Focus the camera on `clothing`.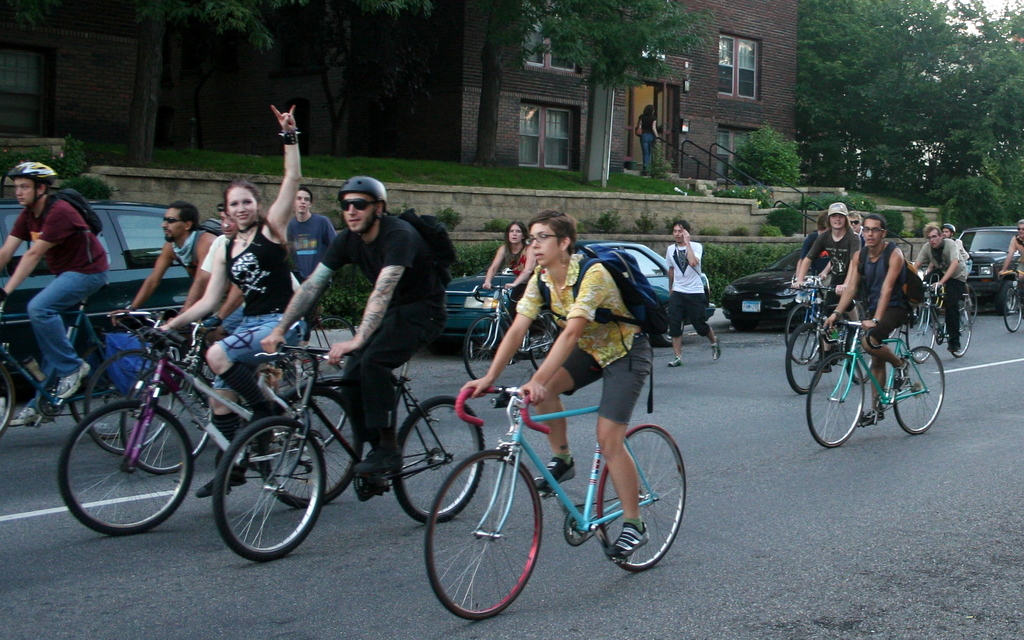
Focus region: region(511, 252, 544, 272).
